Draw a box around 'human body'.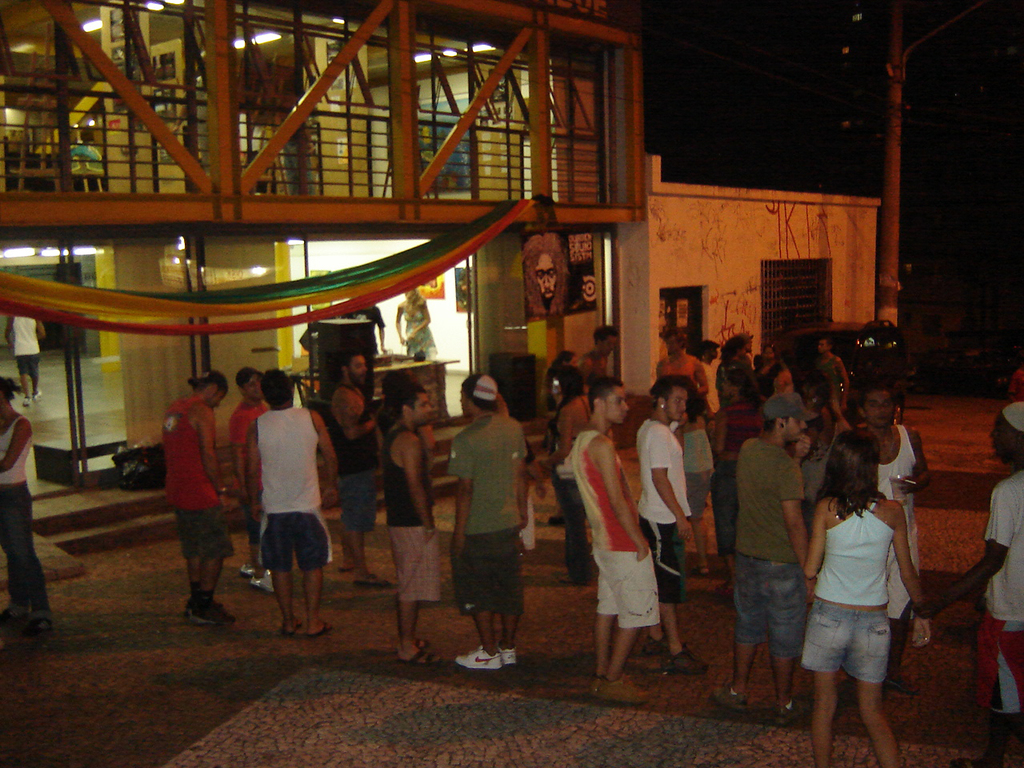
x1=329 y1=374 x2=385 y2=590.
